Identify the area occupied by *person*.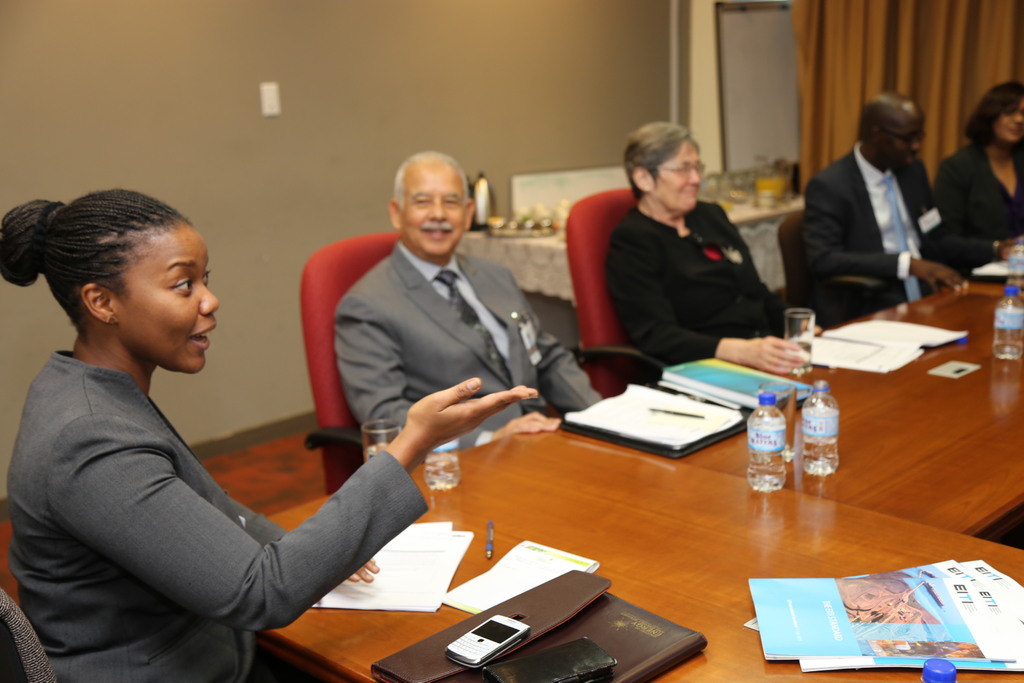
Area: bbox=[0, 186, 535, 682].
